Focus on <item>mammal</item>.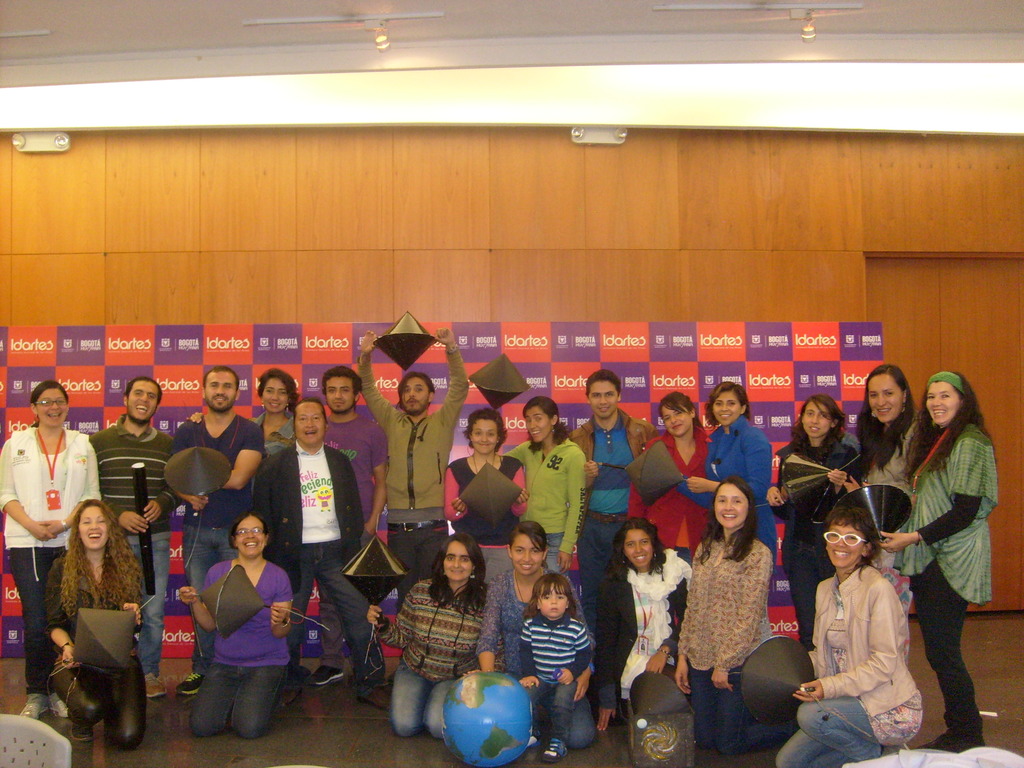
Focused at (568,368,659,614).
